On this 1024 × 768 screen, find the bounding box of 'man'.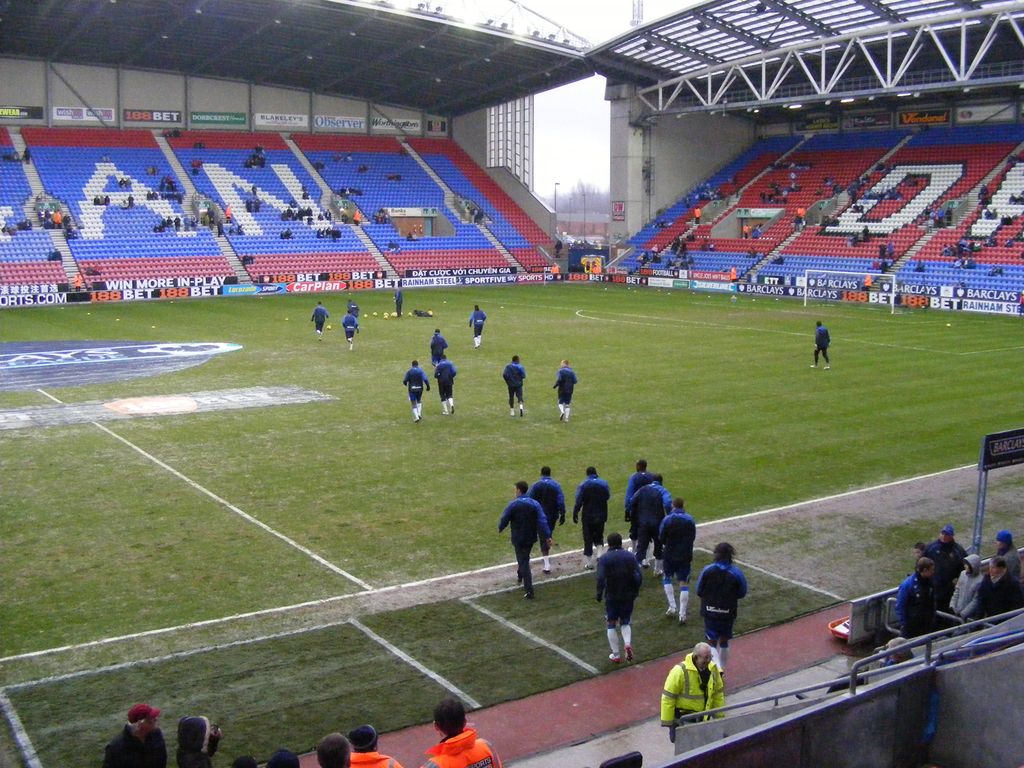
Bounding box: [x1=468, y1=303, x2=487, y2=349].
